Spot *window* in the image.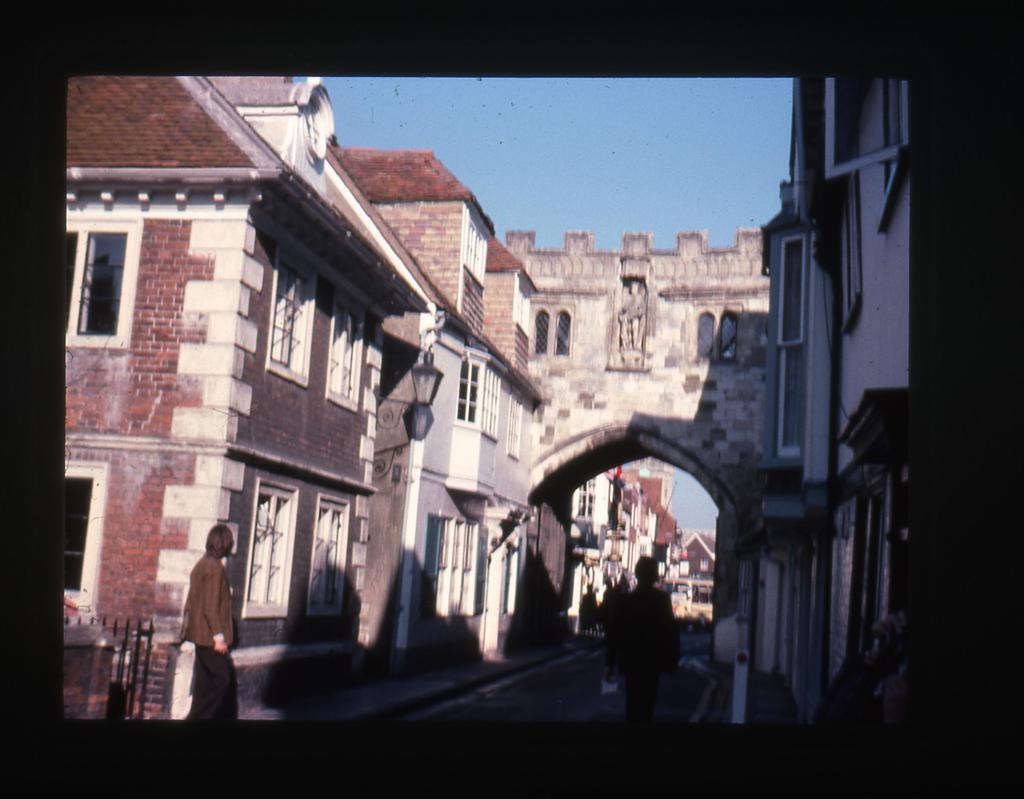
*window* found at bbox=(237, 475, 300, 629).
